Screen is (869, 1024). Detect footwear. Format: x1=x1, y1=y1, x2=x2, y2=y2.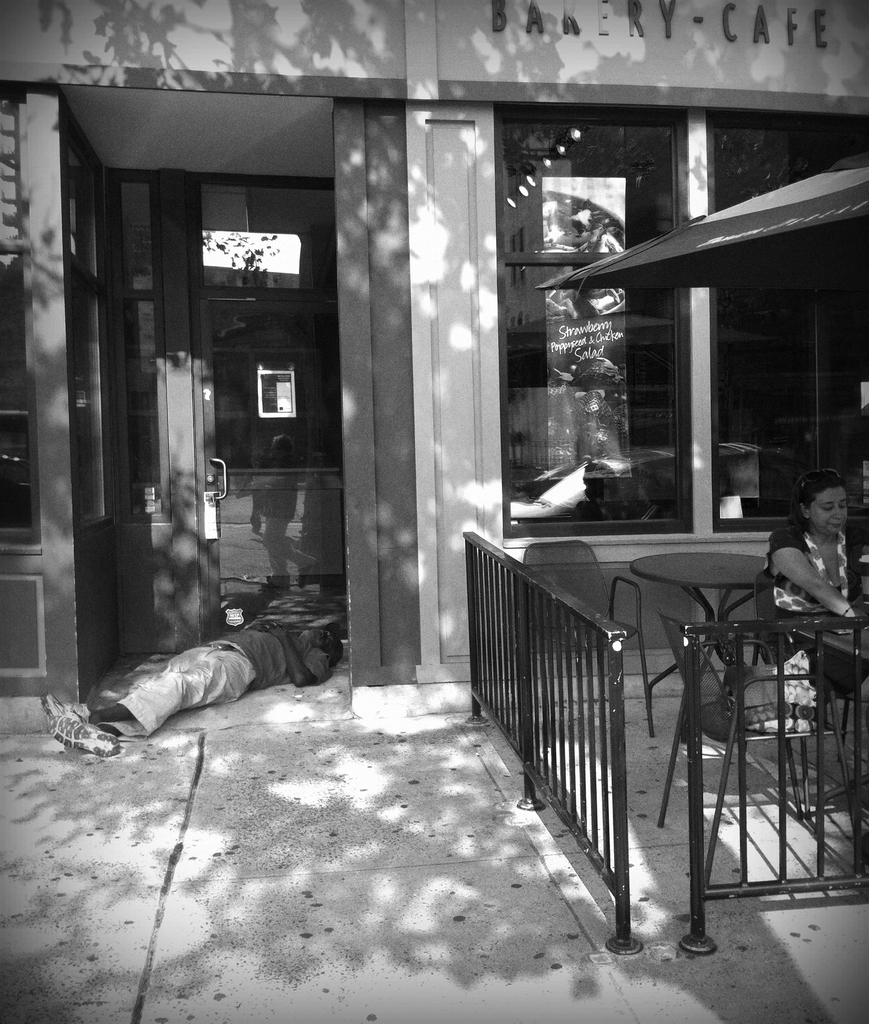
x1=42, y1=689, x2=93, y2=725.
